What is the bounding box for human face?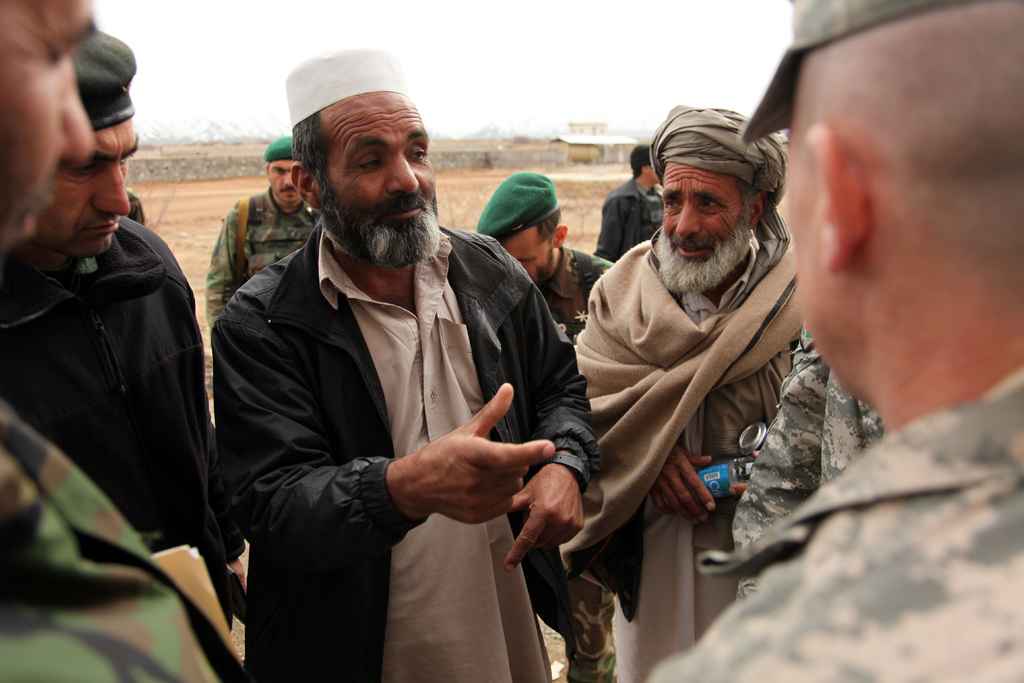
locate(266, 158, 298, 201).
